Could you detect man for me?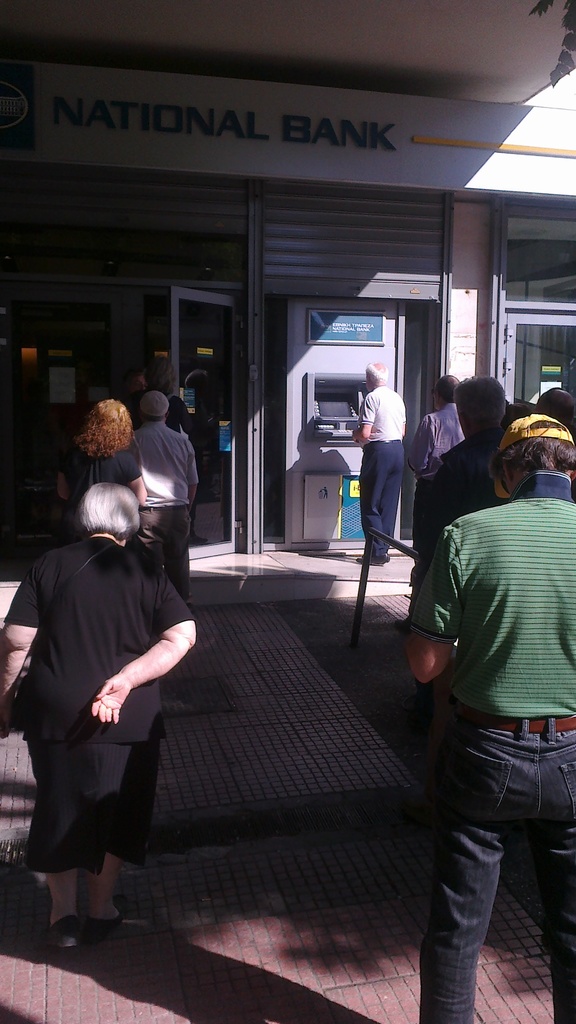
Detection result: [353,362,396,568].
